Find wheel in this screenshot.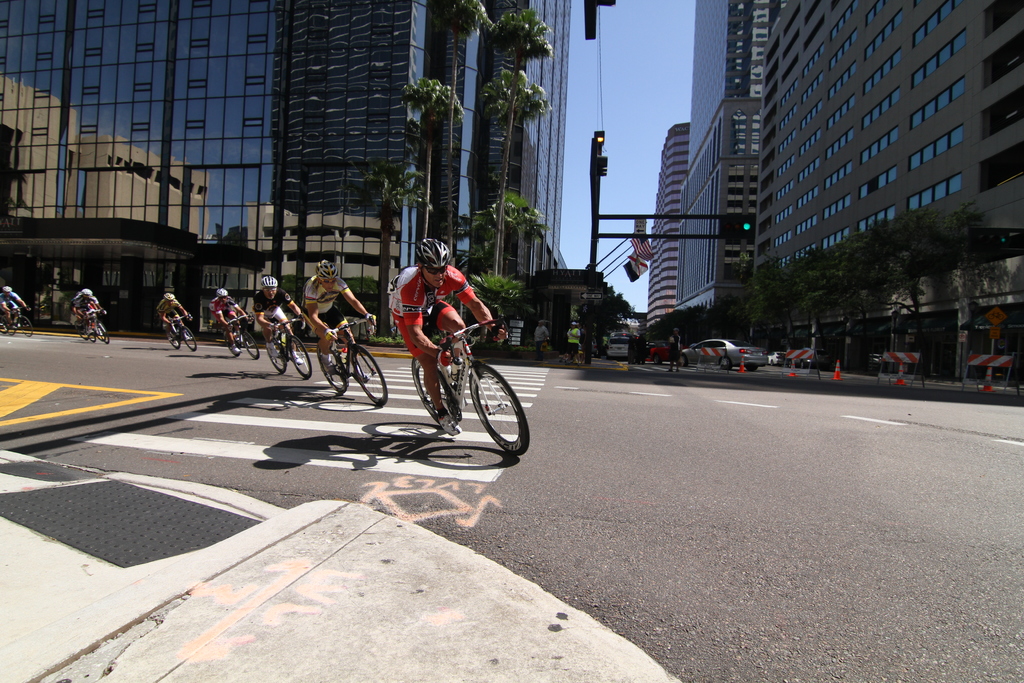
The bounding box for wheel is 284:336:319:373.
